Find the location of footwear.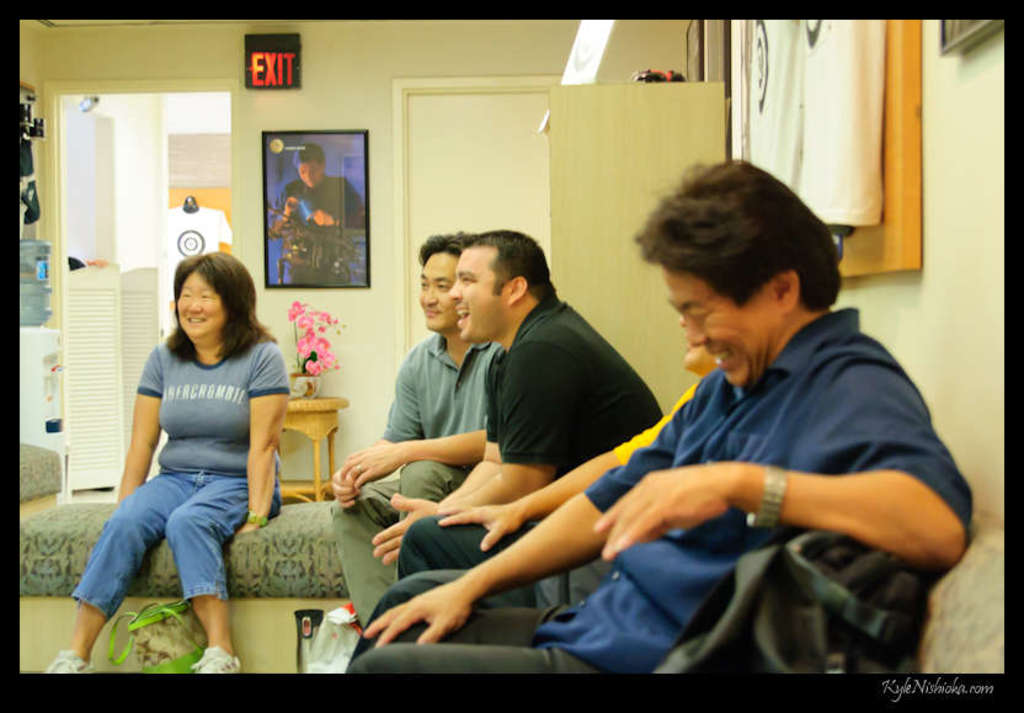
Location: select_region(44, 647, 96, 680).
